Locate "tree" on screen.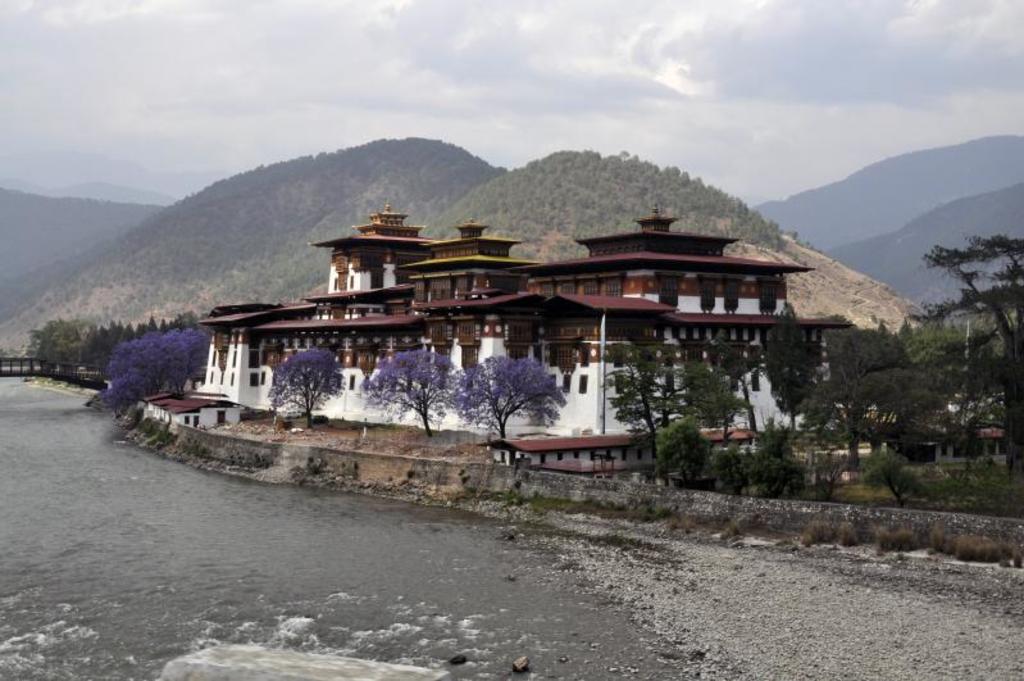
On screen at {"left": 351, "top": 339, "right": 477, "bottom": 449}.
